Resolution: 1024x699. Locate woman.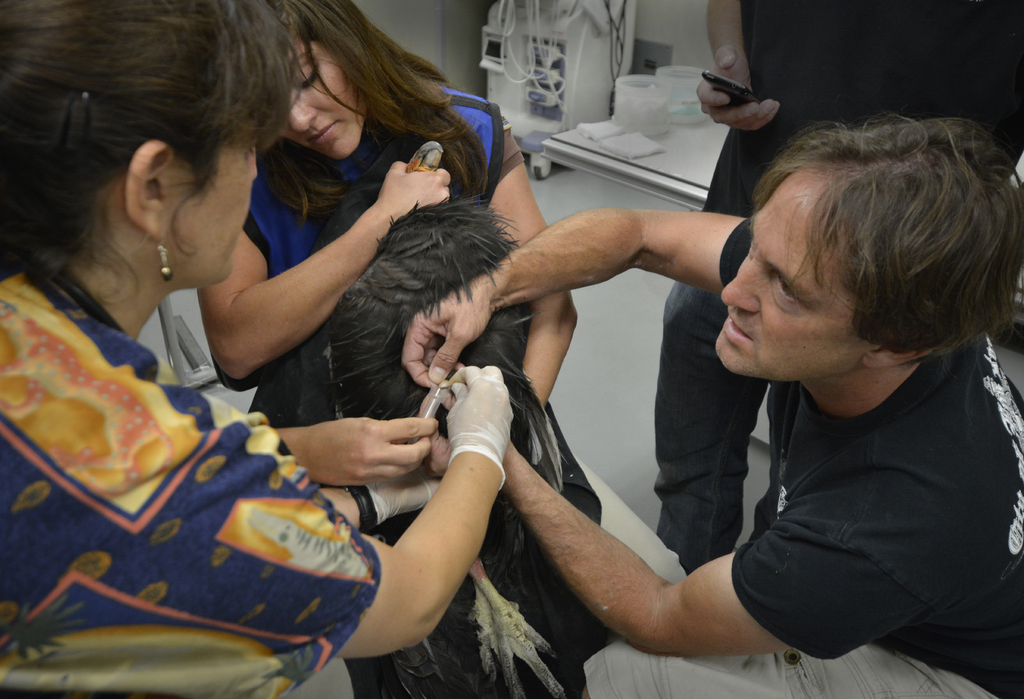
rect(186, 0, 583, 409).
